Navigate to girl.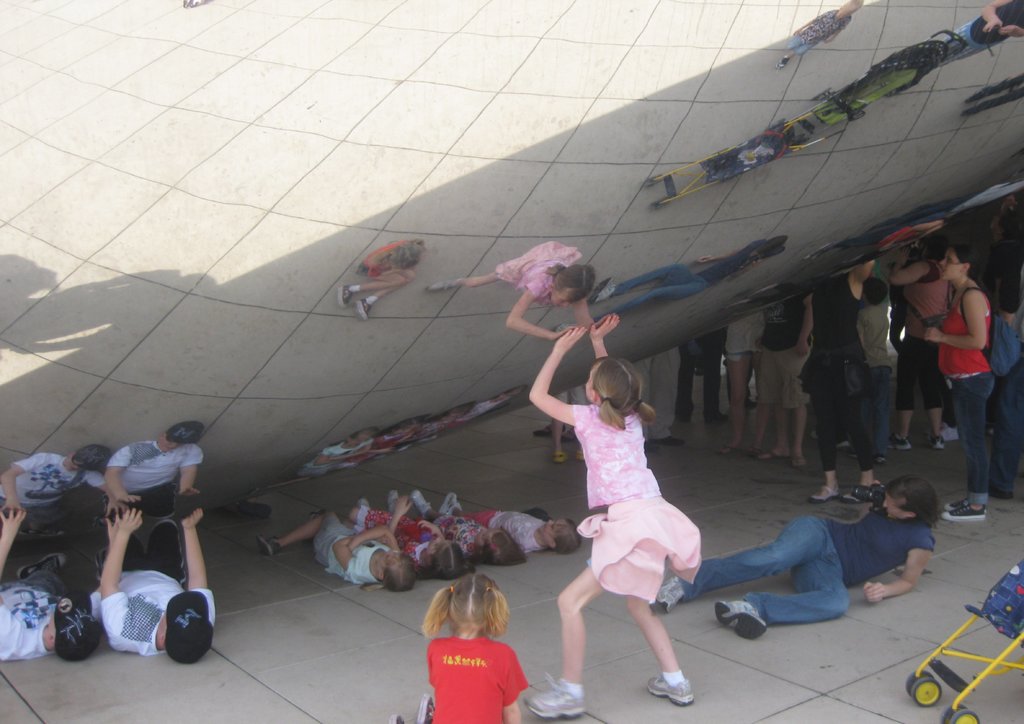
Navigation target: bbox(342, 496, 476, 572).
